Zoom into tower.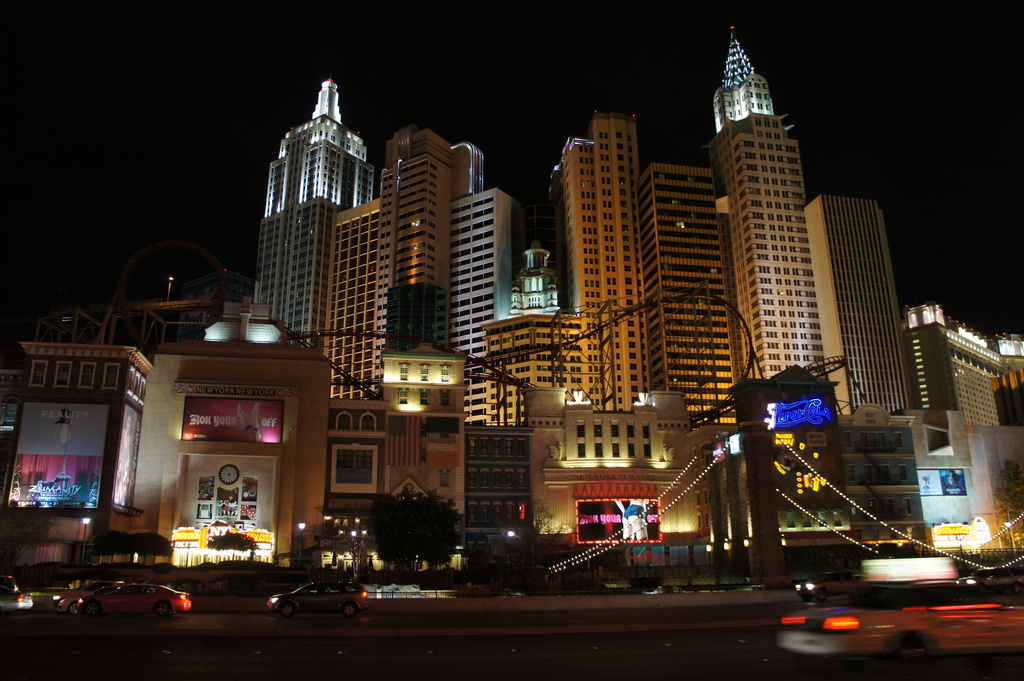
Zoom target: [left=332, top=131, right=444, bottom=364].
